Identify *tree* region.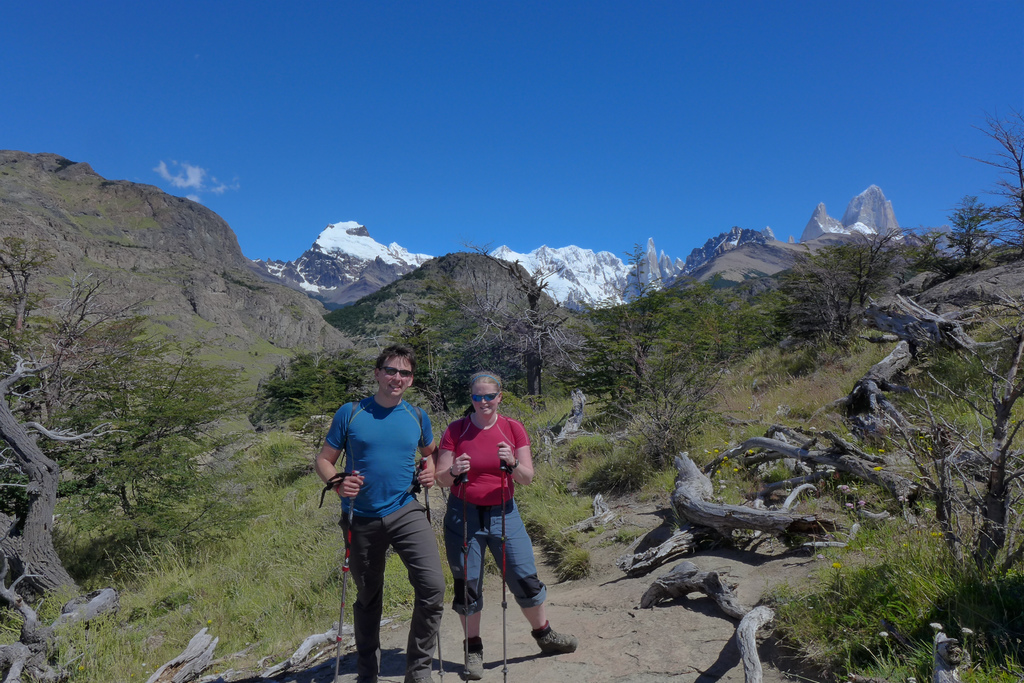
Region: <region>426, 244, 589, 396</region>.
